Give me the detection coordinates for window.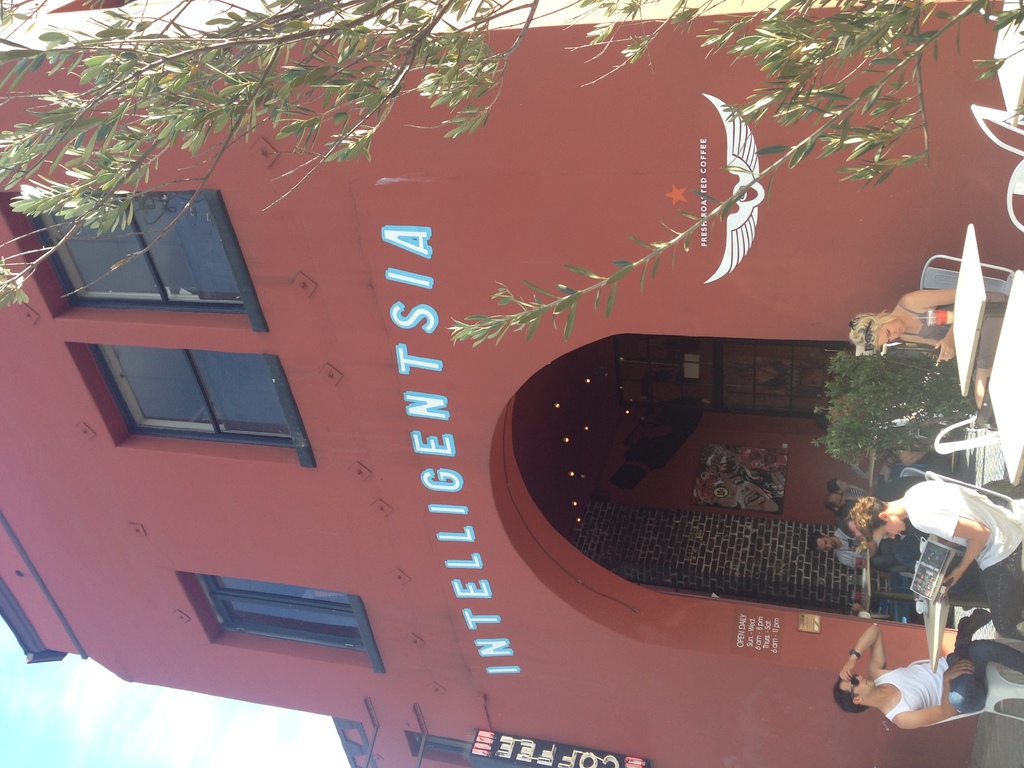
3,190,266,331.
